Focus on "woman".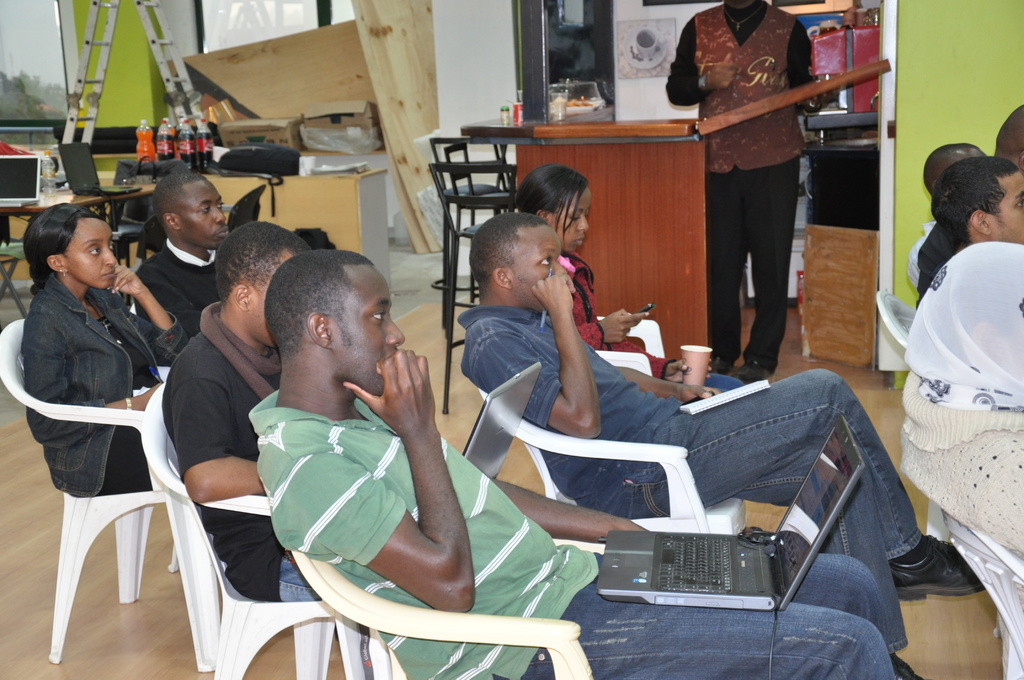
Focused at (x1=517, y1=164, x2=744, y2=393).
